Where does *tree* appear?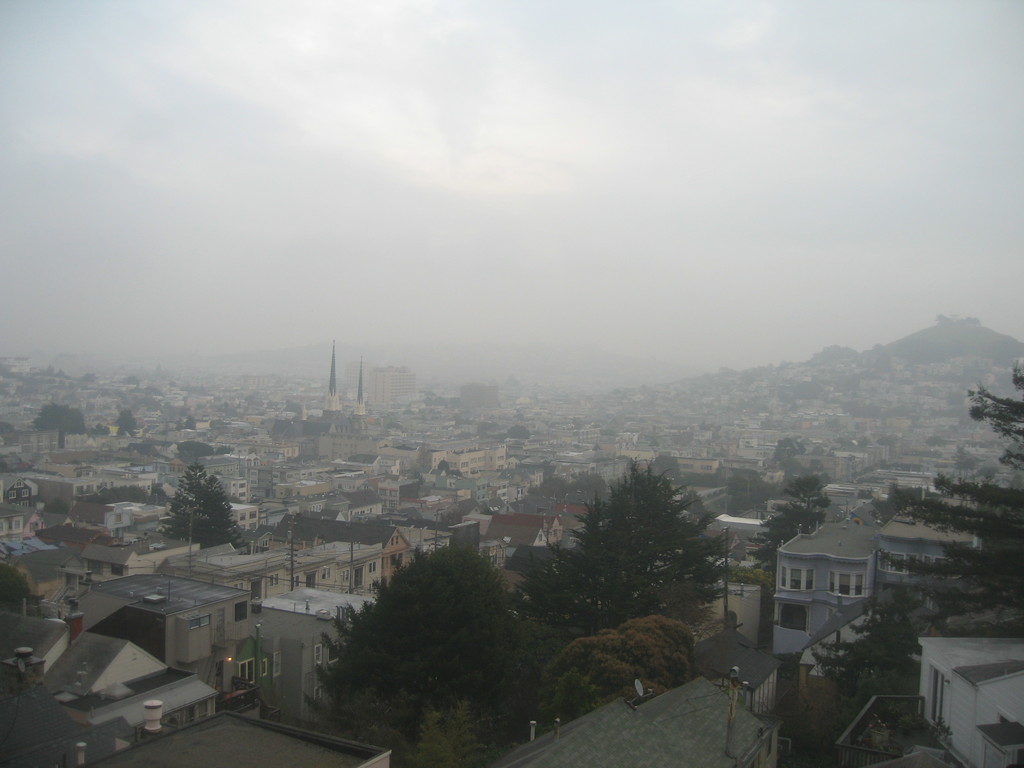
Appears at {"x1": 773, "y1": 436, "x2": 803, "y2": 458}.
